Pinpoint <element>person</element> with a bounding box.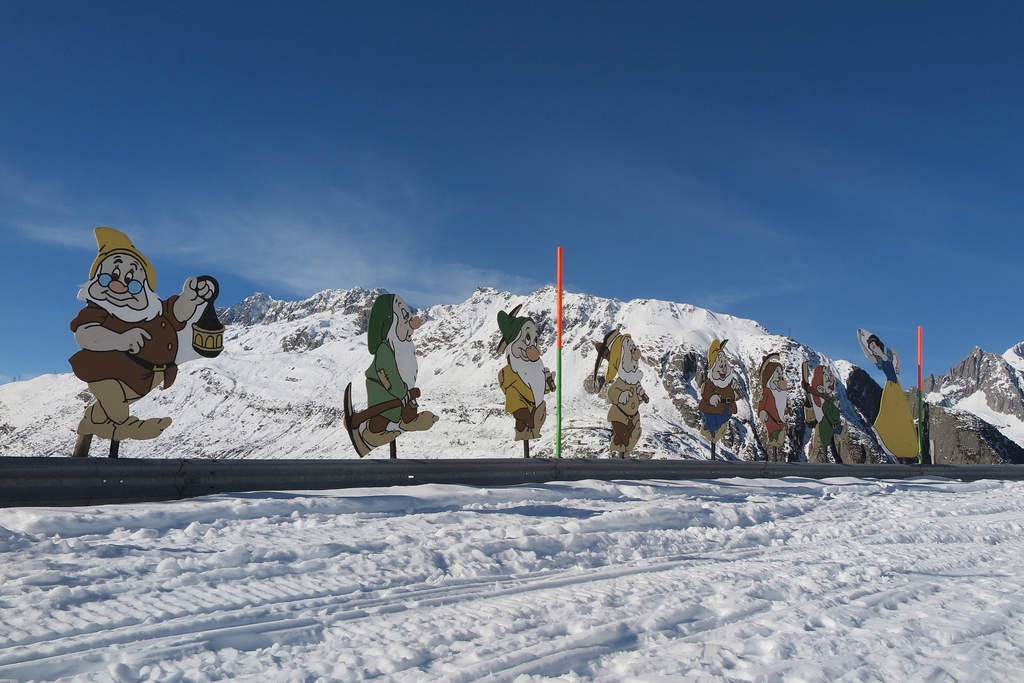
[364,295,438,443].
